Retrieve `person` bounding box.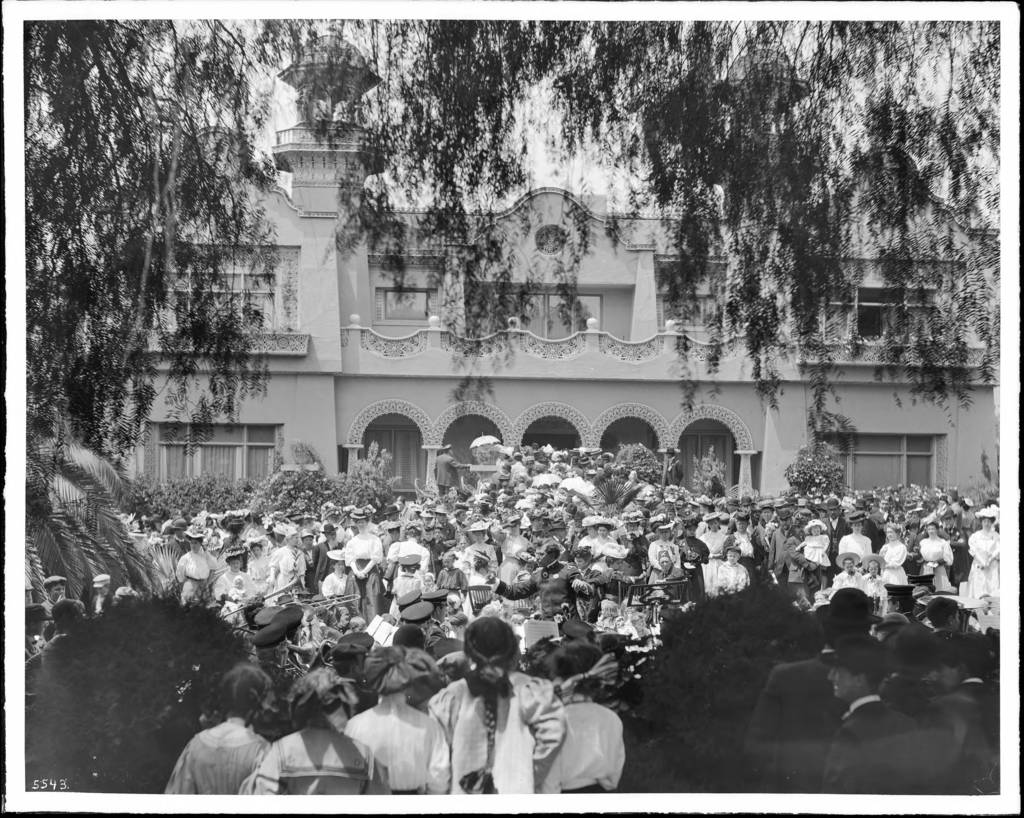
Bounding box: detection(394, 495, 406, 512).
